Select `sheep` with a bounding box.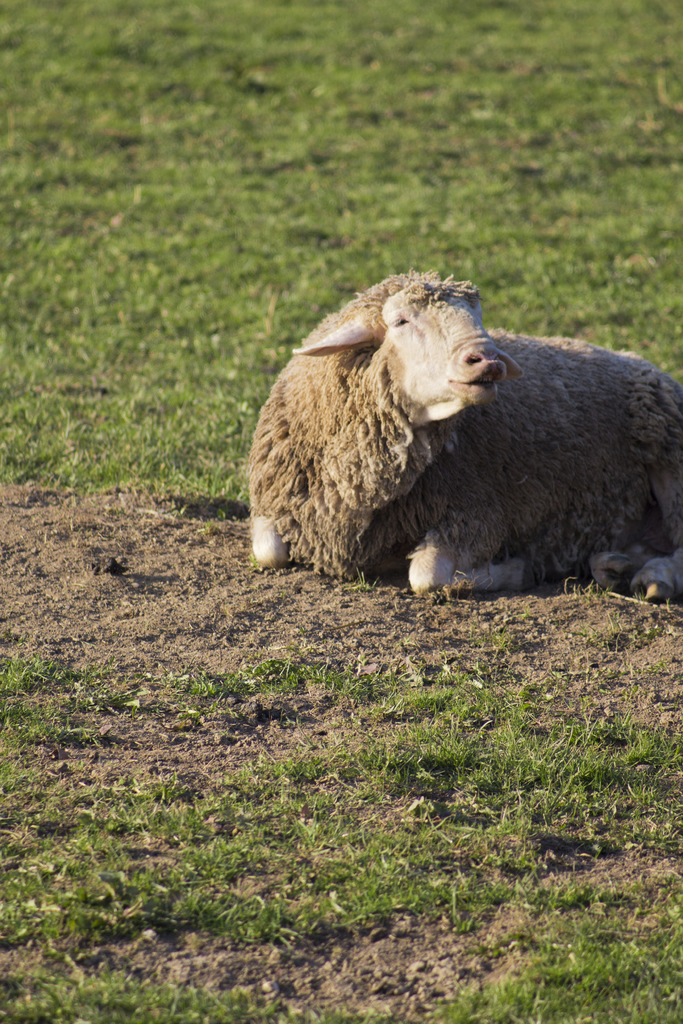
crop(238, 273, 679, 594).
